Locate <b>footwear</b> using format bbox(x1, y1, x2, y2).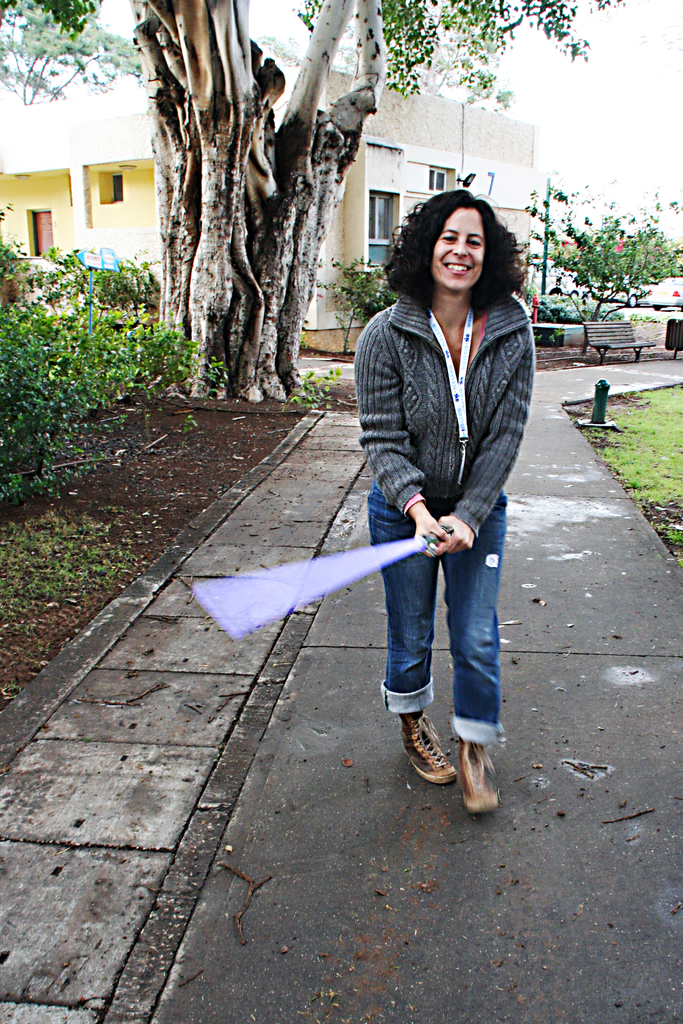
bbox(404, 712, 454, 778).
